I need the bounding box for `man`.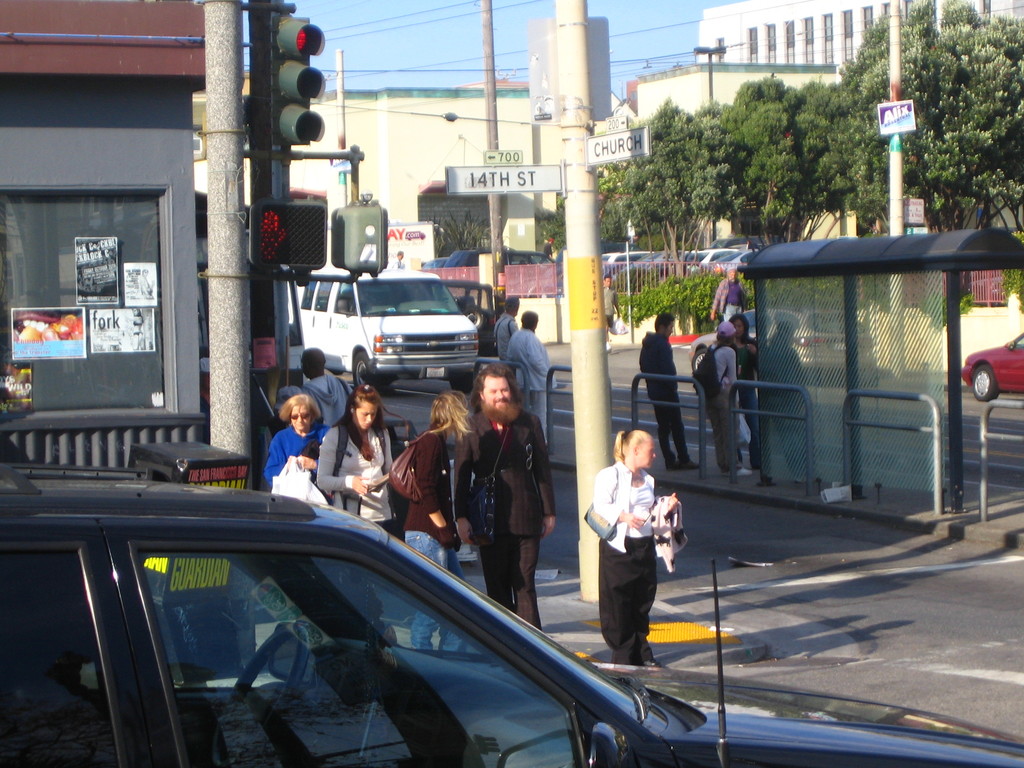
Here it is: 641/312/701/472.
